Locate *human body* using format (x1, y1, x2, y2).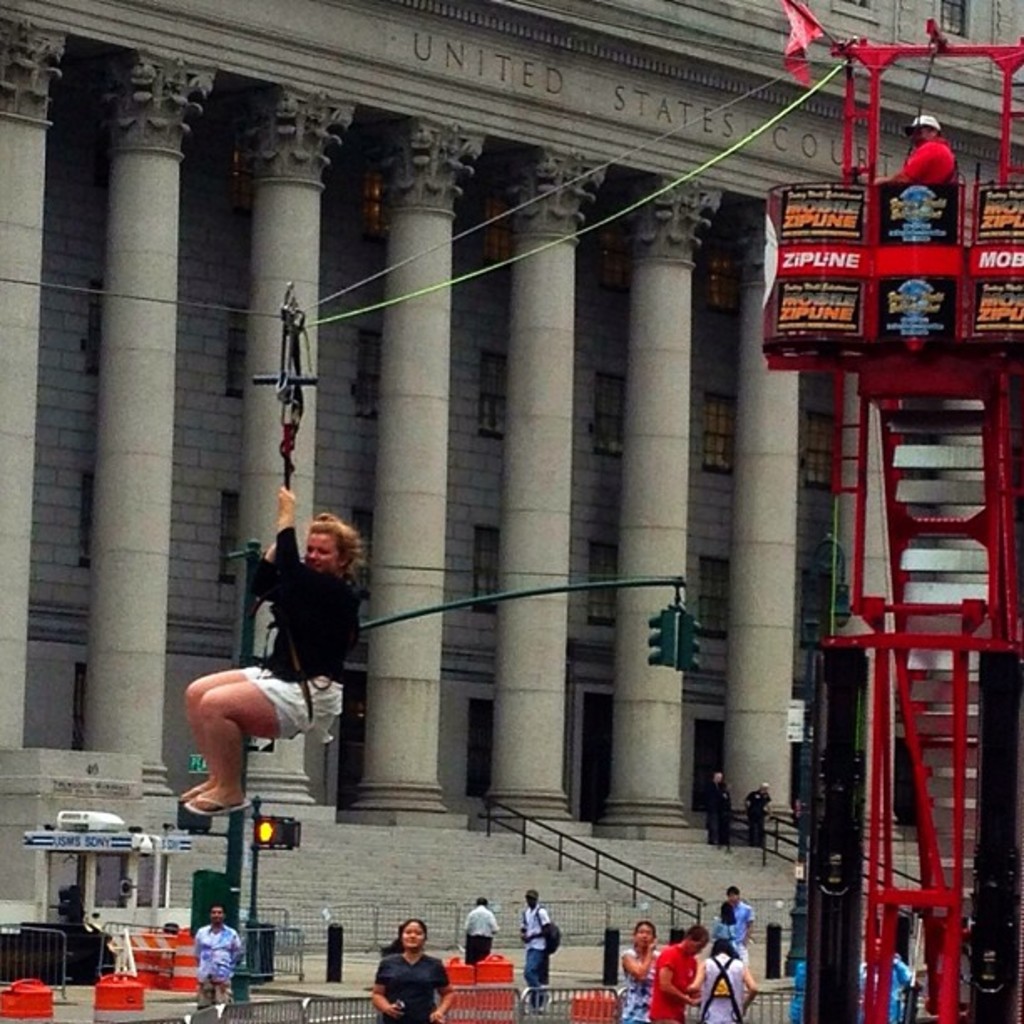
(468, 897, 497, 965).
